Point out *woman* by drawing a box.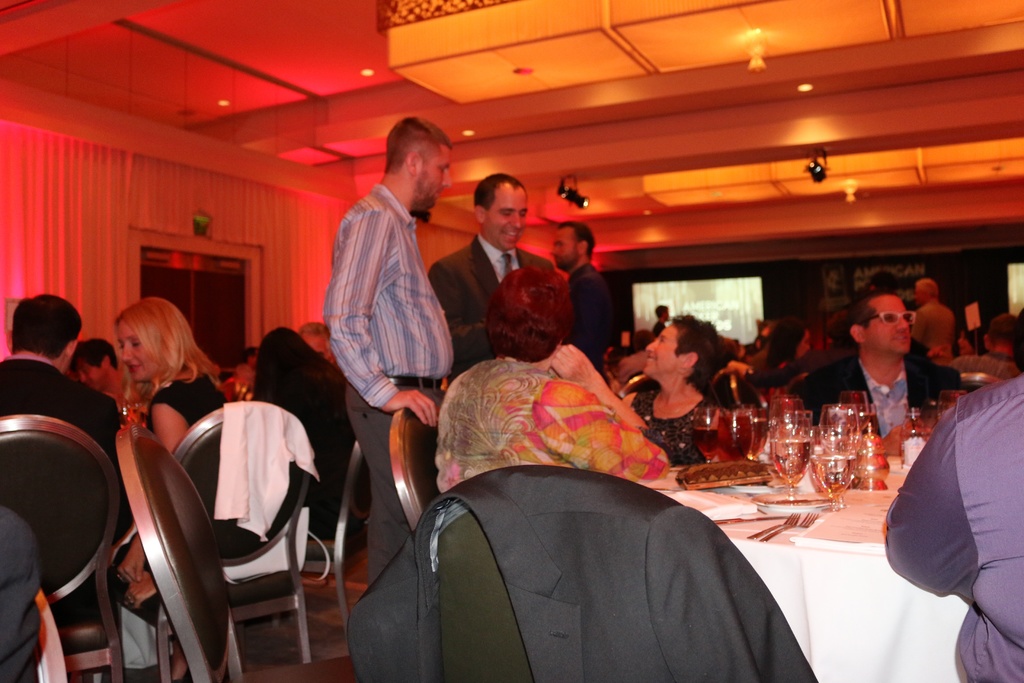
[x1=79, y1=297, x2=212, y2=493].
